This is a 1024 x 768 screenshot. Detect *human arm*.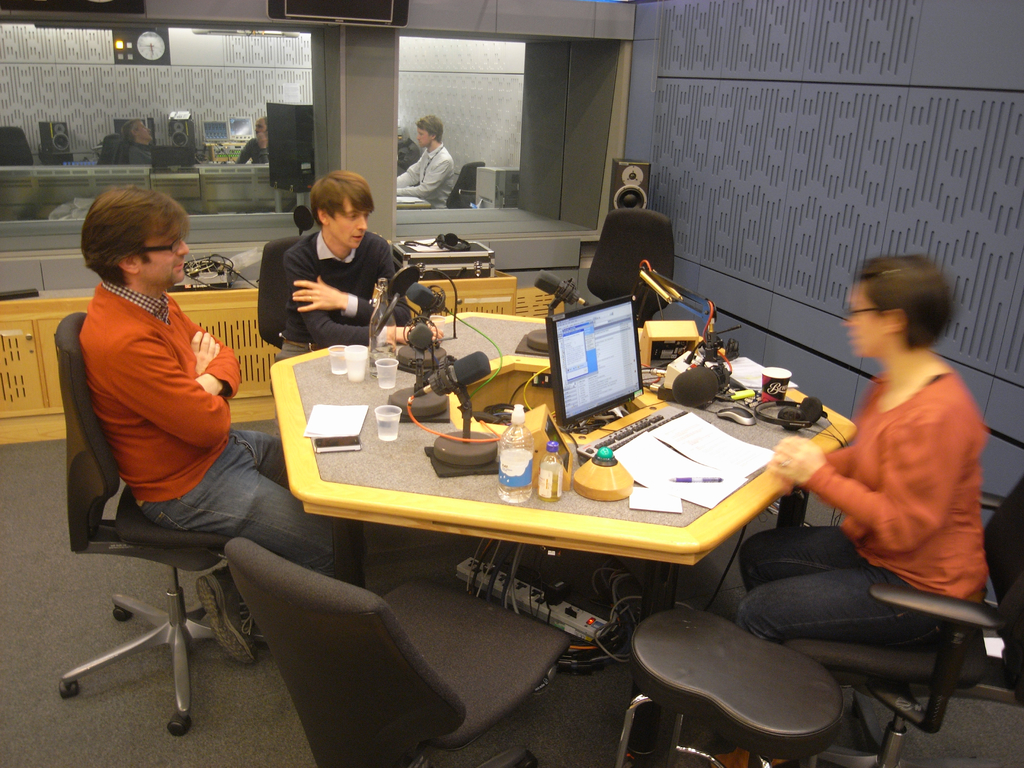
(395,156,420,190).
